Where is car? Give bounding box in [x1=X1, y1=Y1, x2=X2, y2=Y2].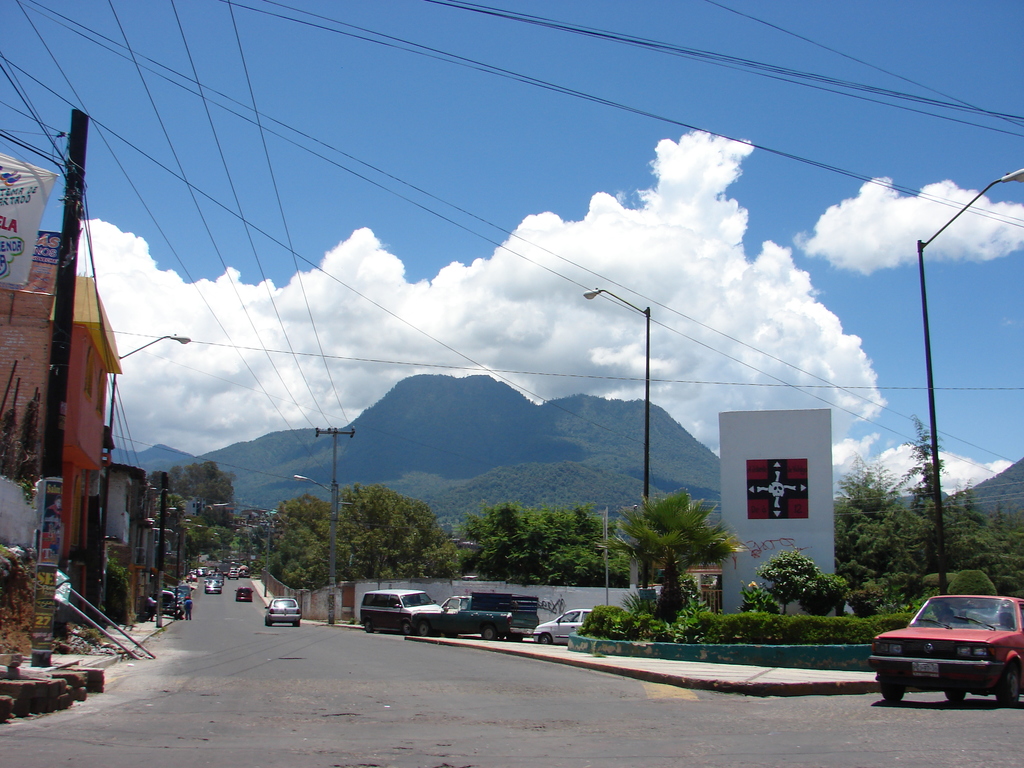
[x1=530, y1=605, x2=586, y2=645].
